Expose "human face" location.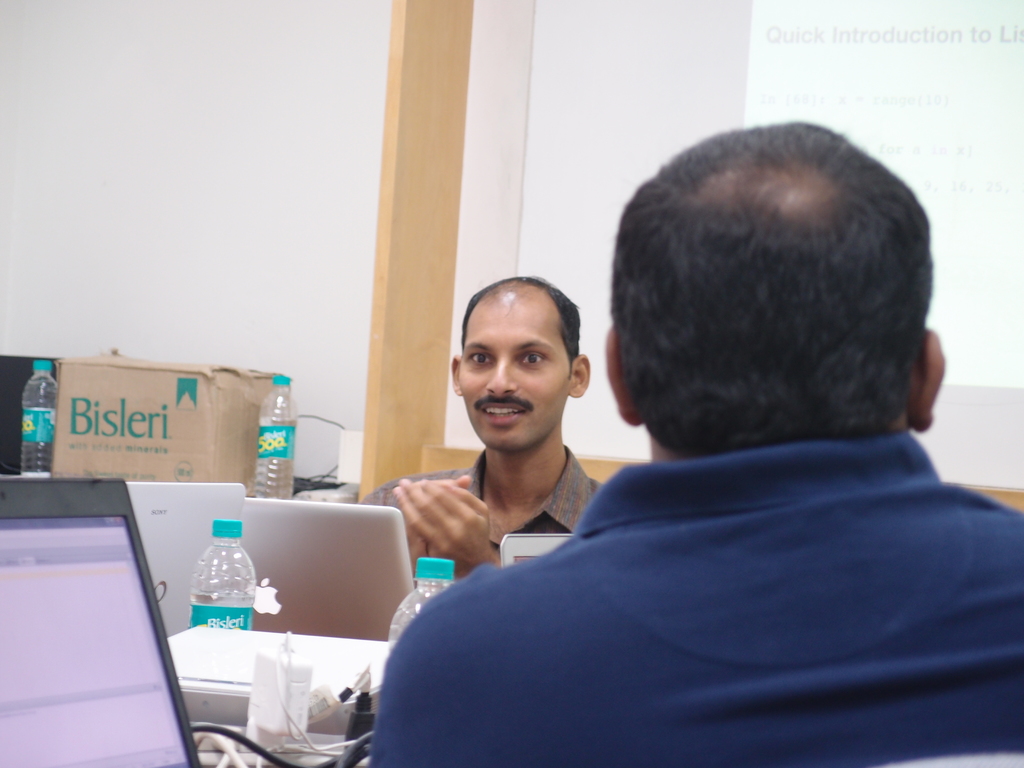
Exposed at [x1=460, y1=293, x2=573, y2=451].
